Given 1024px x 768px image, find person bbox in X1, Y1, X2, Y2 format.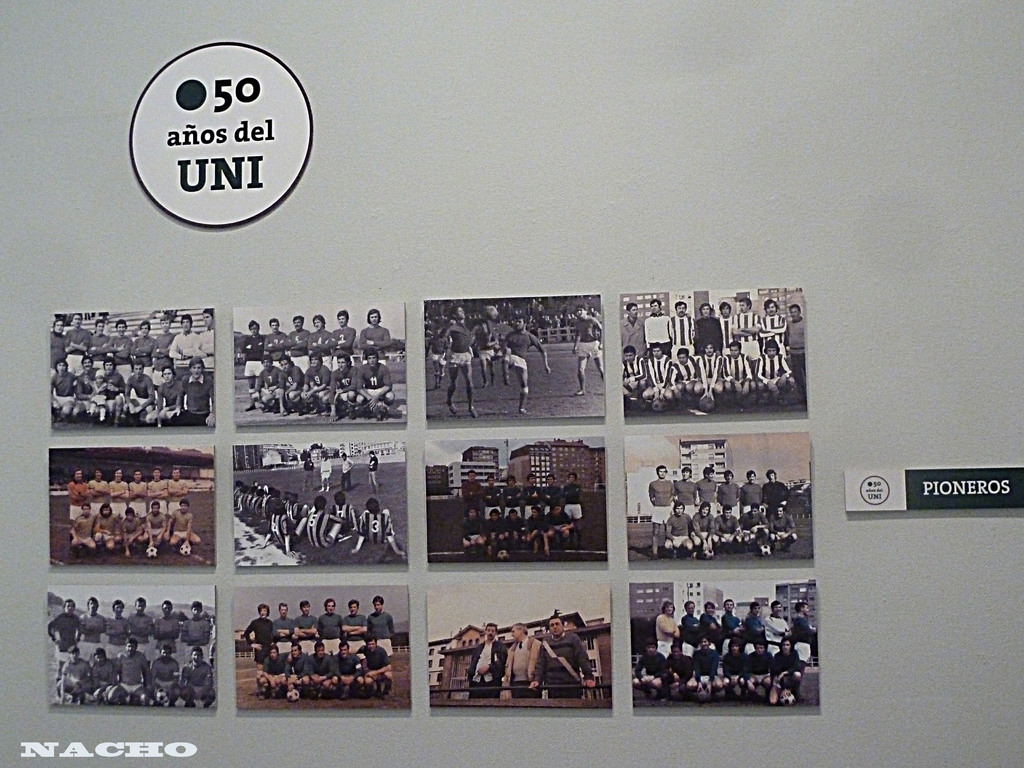
464, 621, 509, 696.
